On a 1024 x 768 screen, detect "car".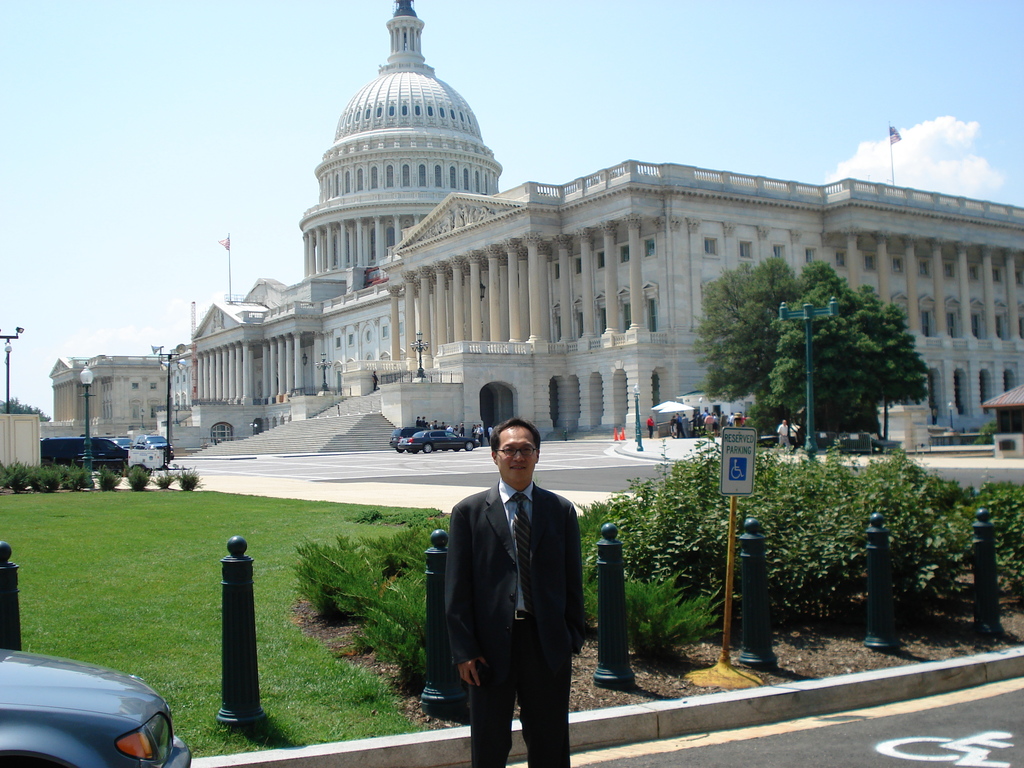
crop(818, 428, 901, 457).
